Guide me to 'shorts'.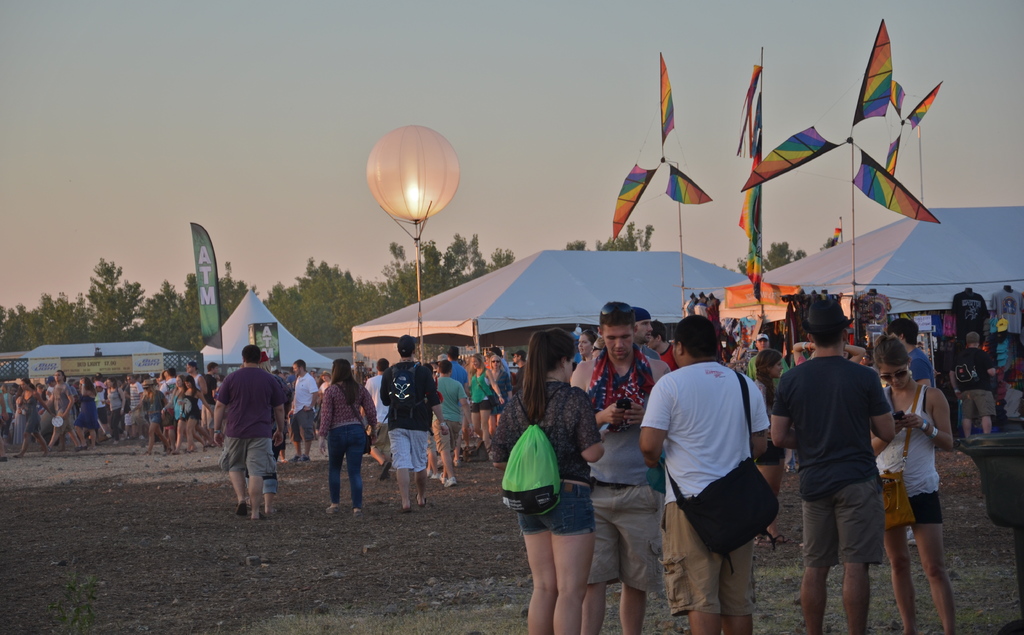
Guidance: 757 436 789 463.
